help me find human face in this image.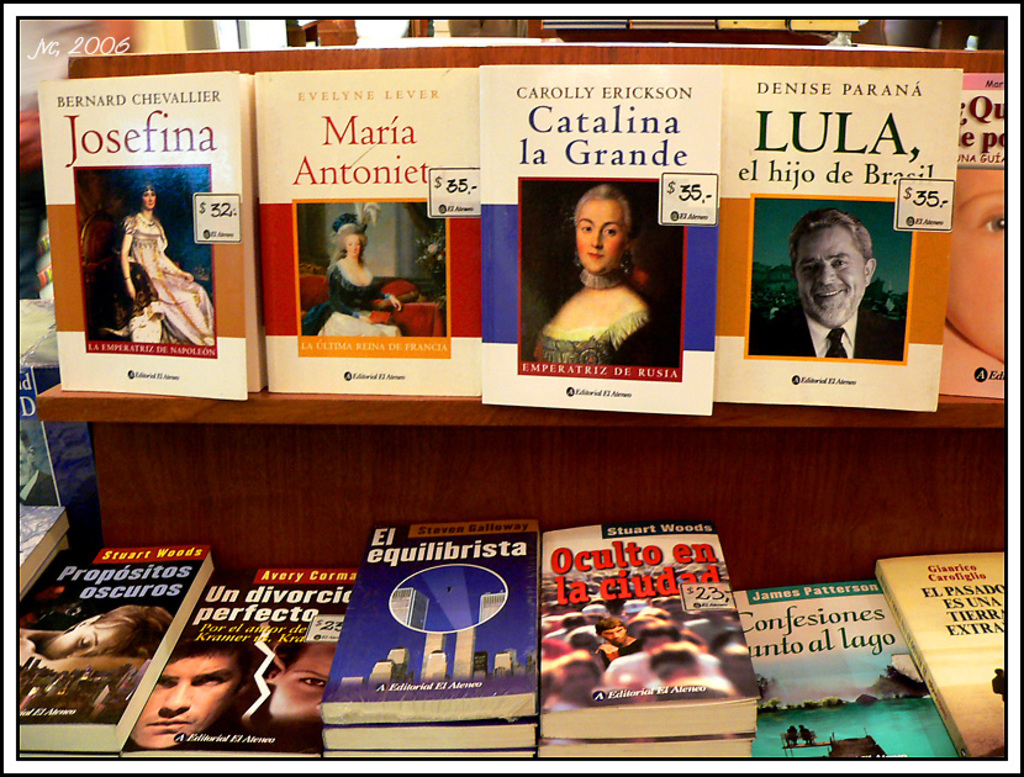
Found it: [142,191,155,207].
